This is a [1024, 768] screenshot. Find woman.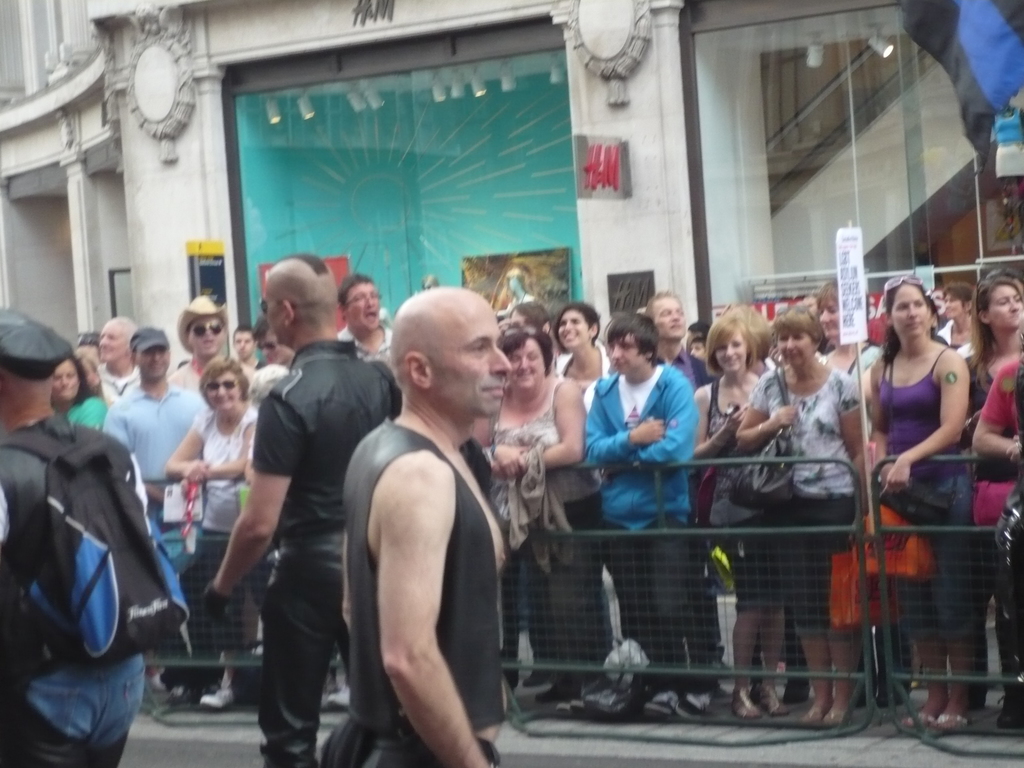
Bounding box: box(955, 274, 1023, 420).
